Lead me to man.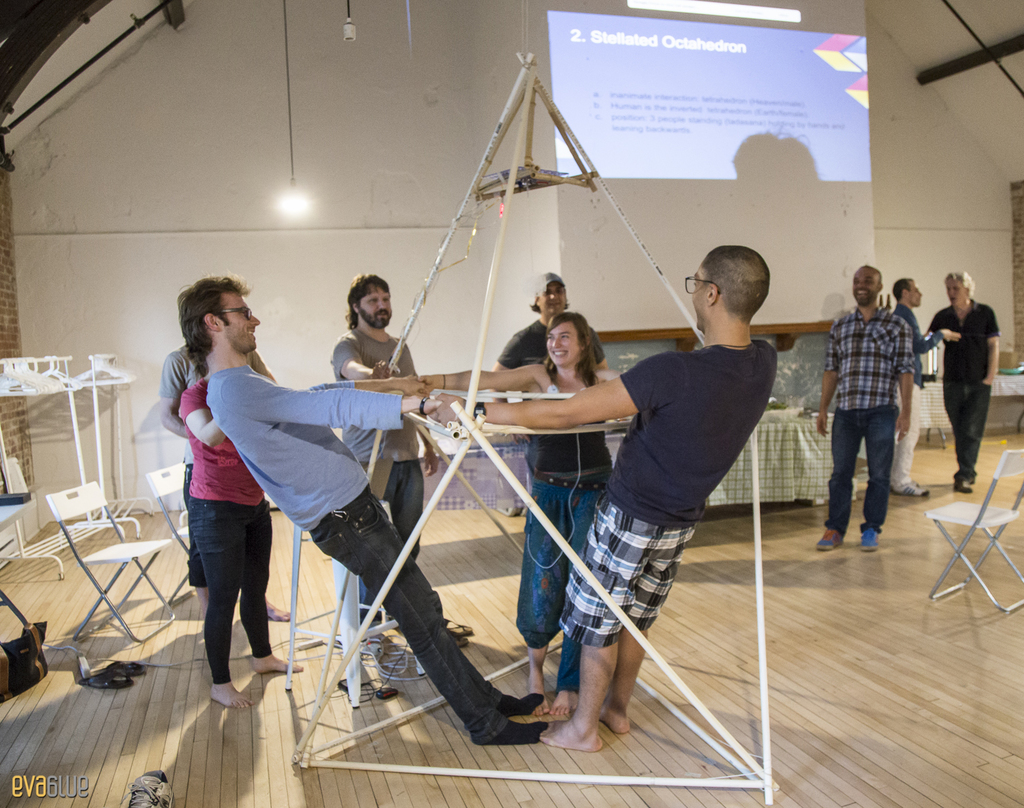
Lead to (478, 270, 602, 377).
